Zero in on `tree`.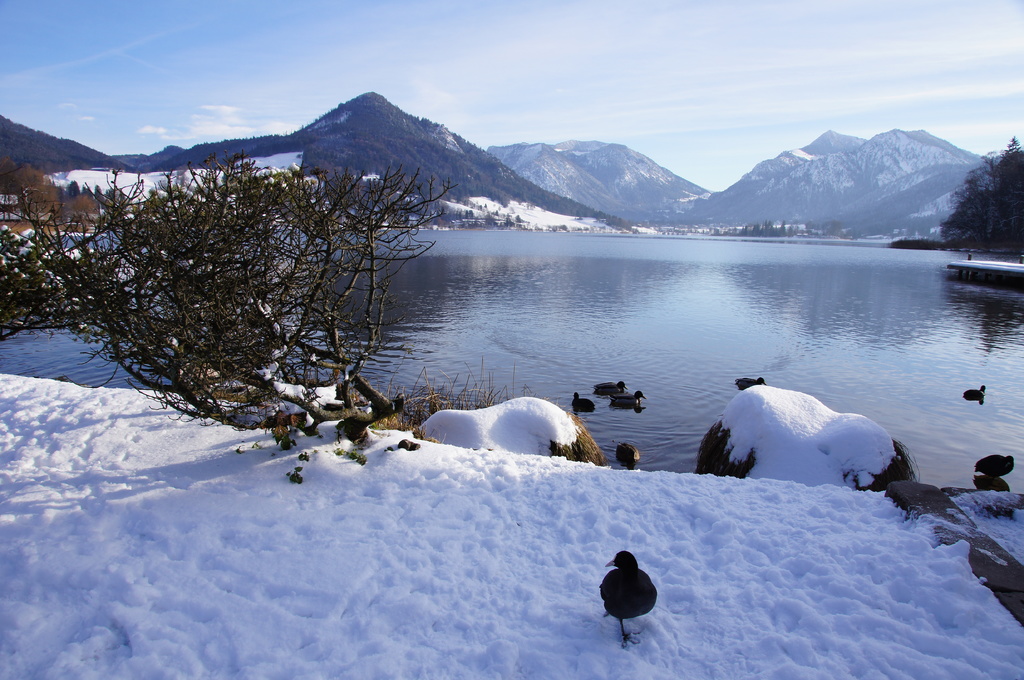
Zeroed in: x1=57 y1=118 x2=458 y2=454.
